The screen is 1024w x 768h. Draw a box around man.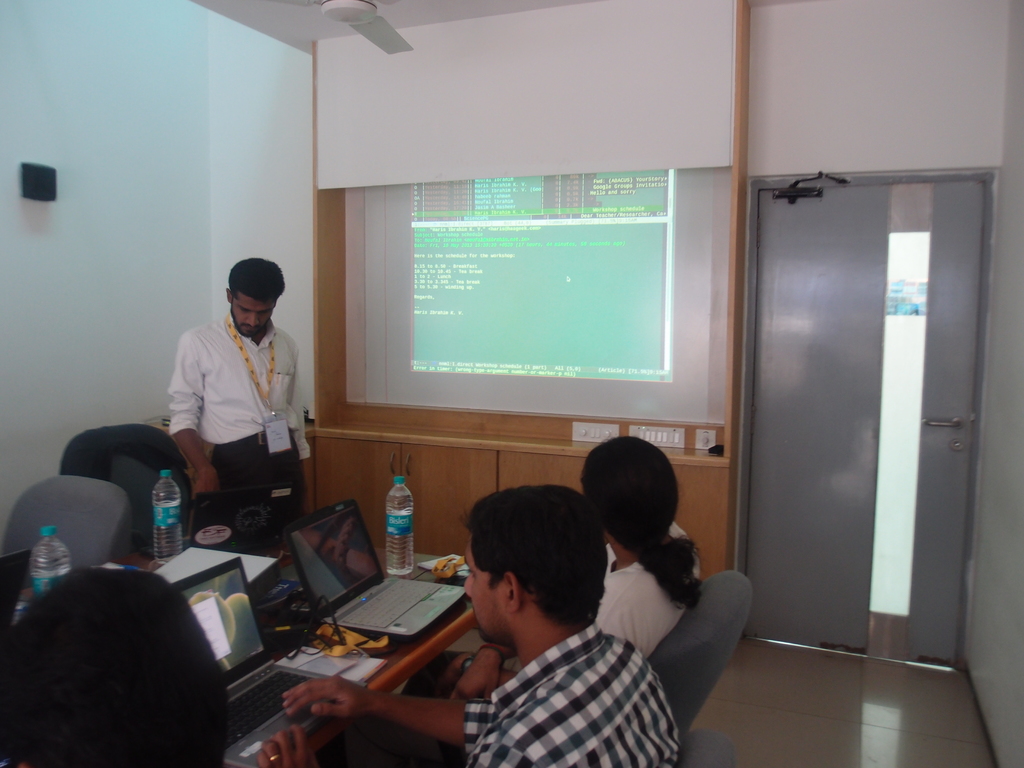
[left=150, top=253, right=302, bottom=531].
